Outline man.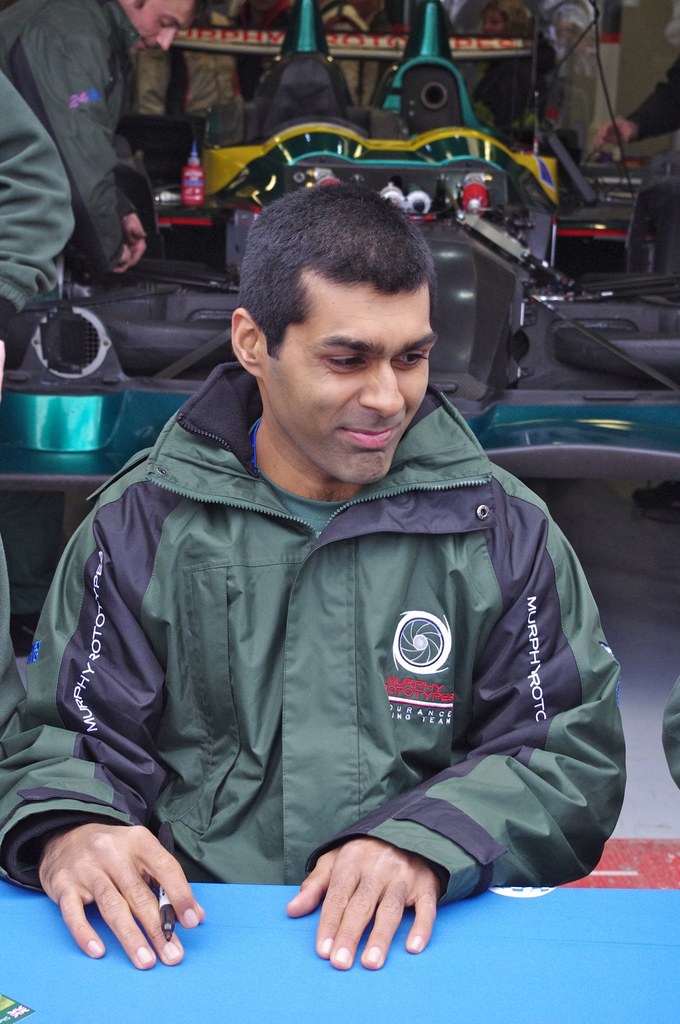
Outline: [23, 149, 632, 972].
